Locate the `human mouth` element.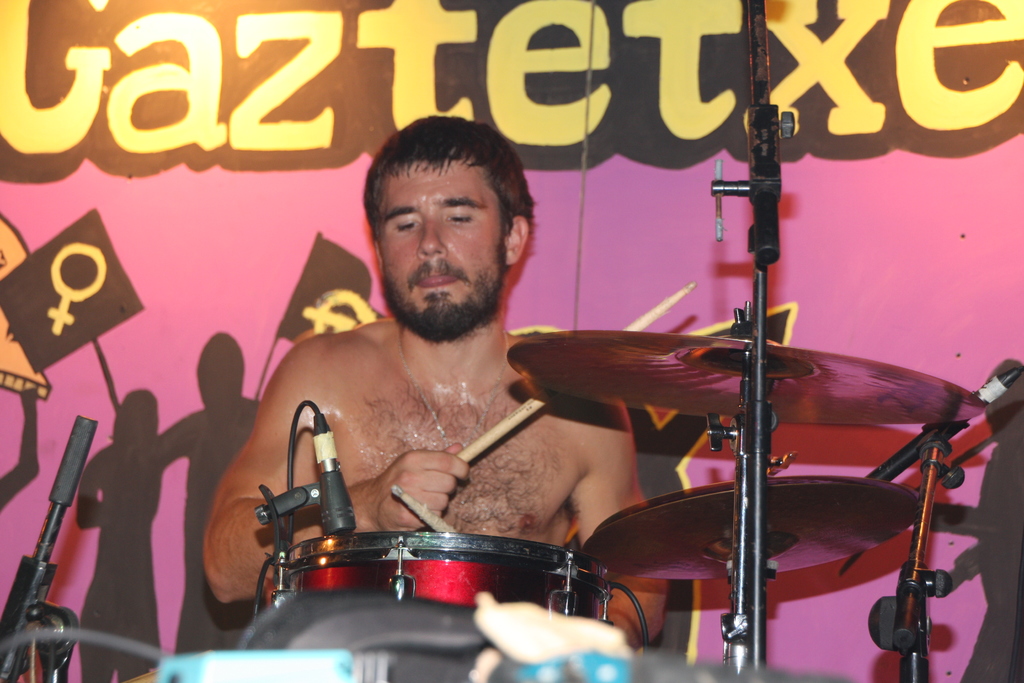
Element bbox: region(414, 269, 458, 287).
